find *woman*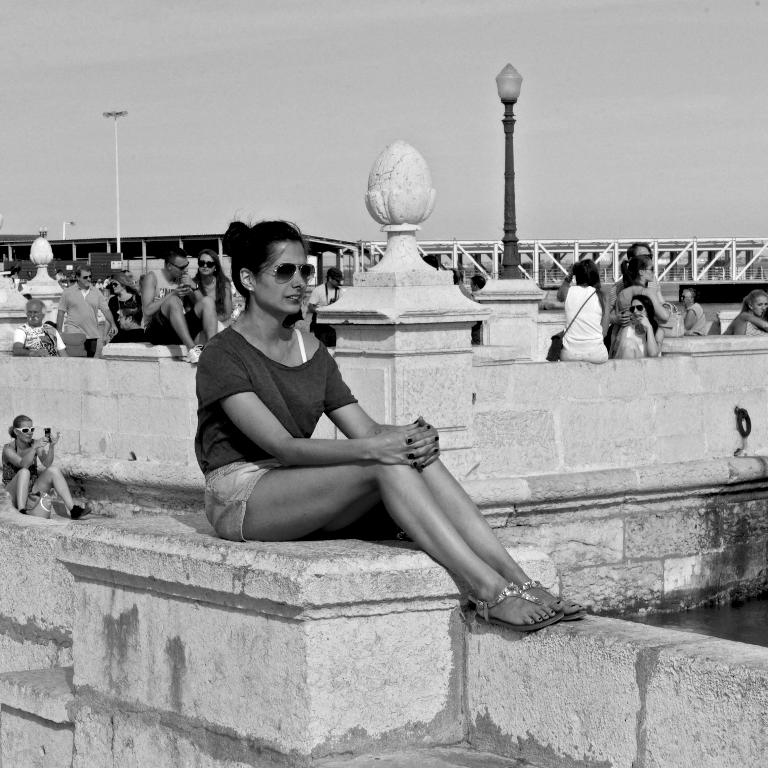
select_region(611, 258, 670, 323)
